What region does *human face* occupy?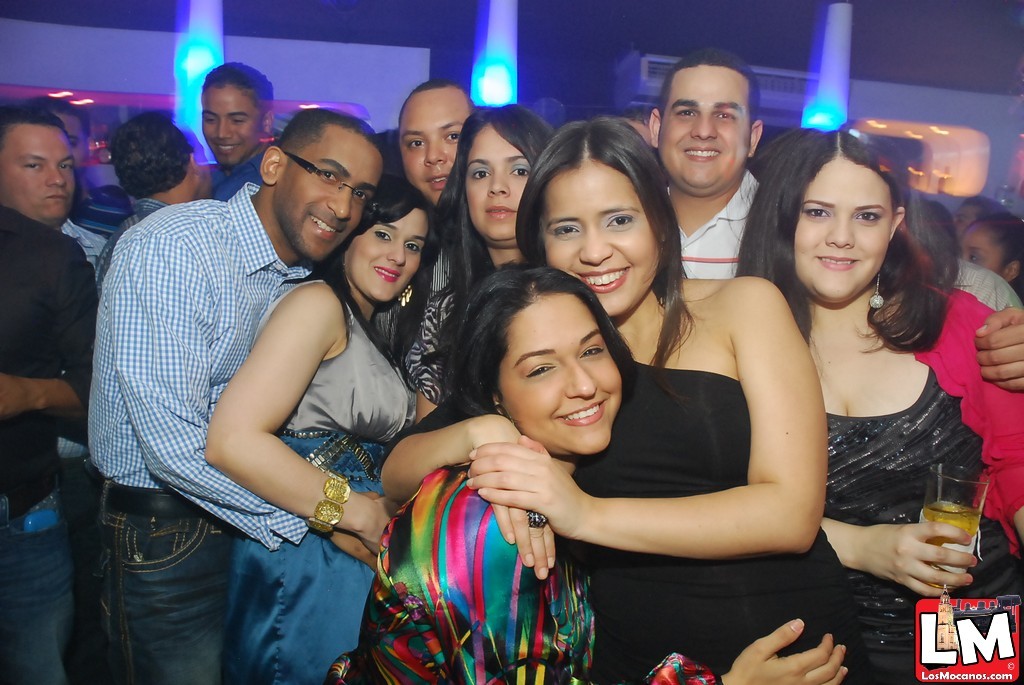
(202,86,262,163).
